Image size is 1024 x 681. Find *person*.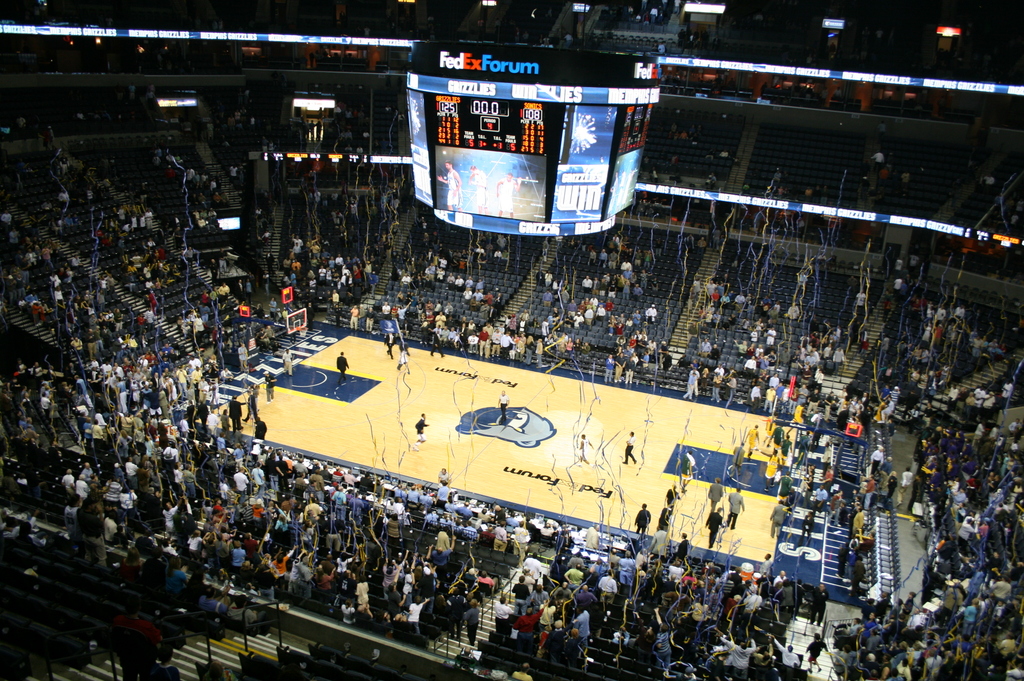
<box>434,161,461,209</box>.
